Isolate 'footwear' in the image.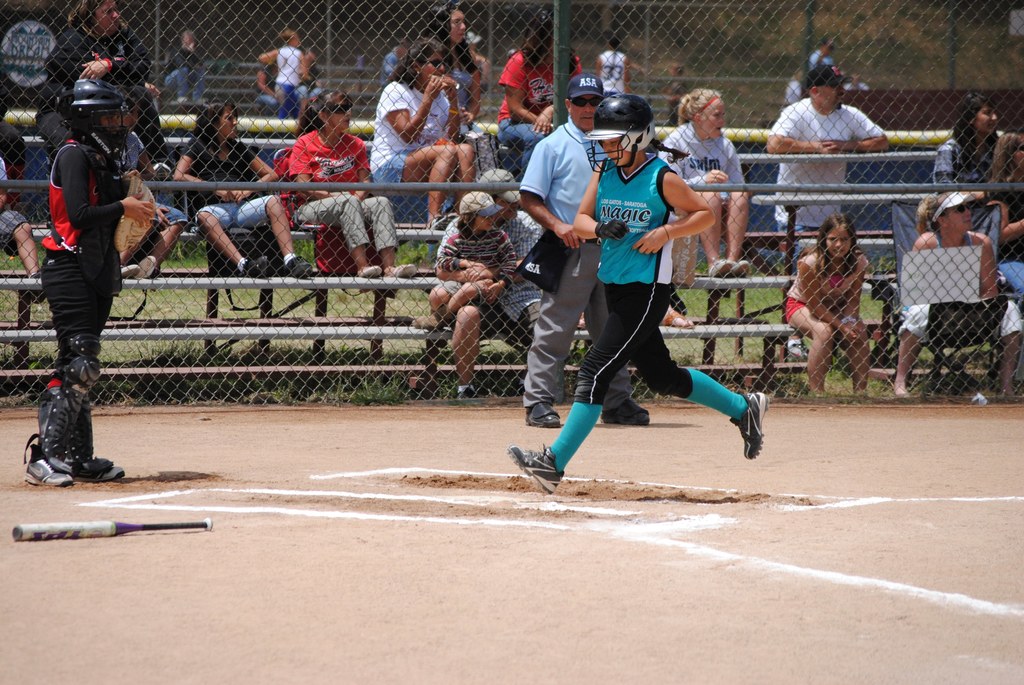
Isolated region: (531,398,561,428).
